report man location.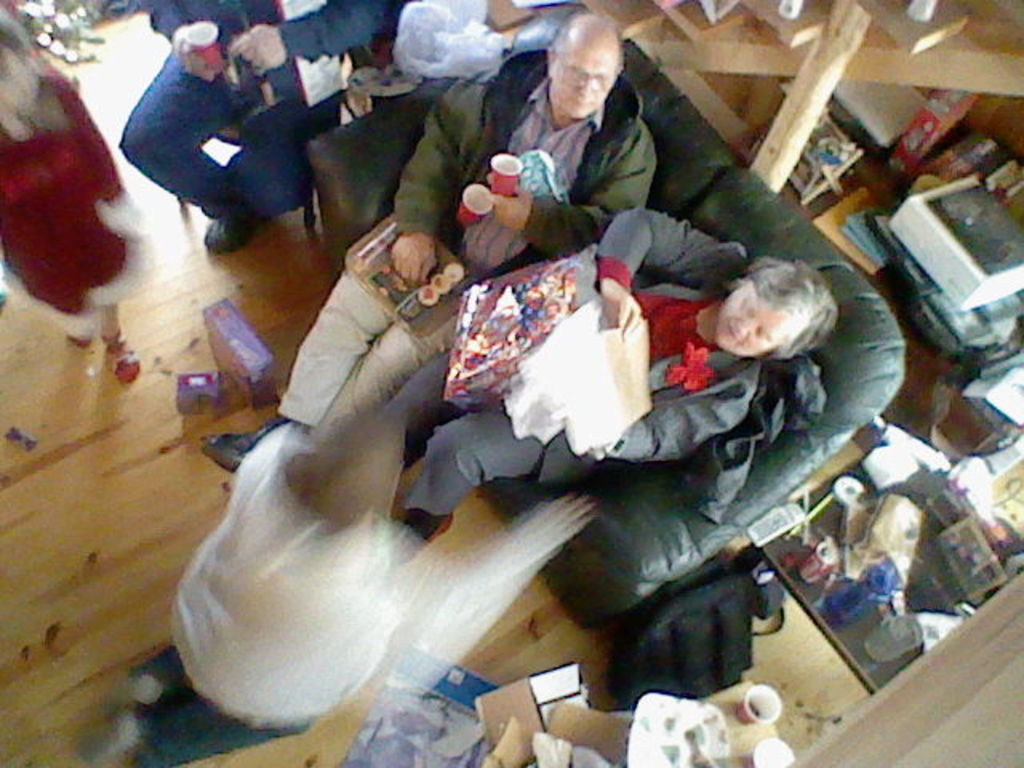
Report: l=197, t=6, r=662, b=472.
